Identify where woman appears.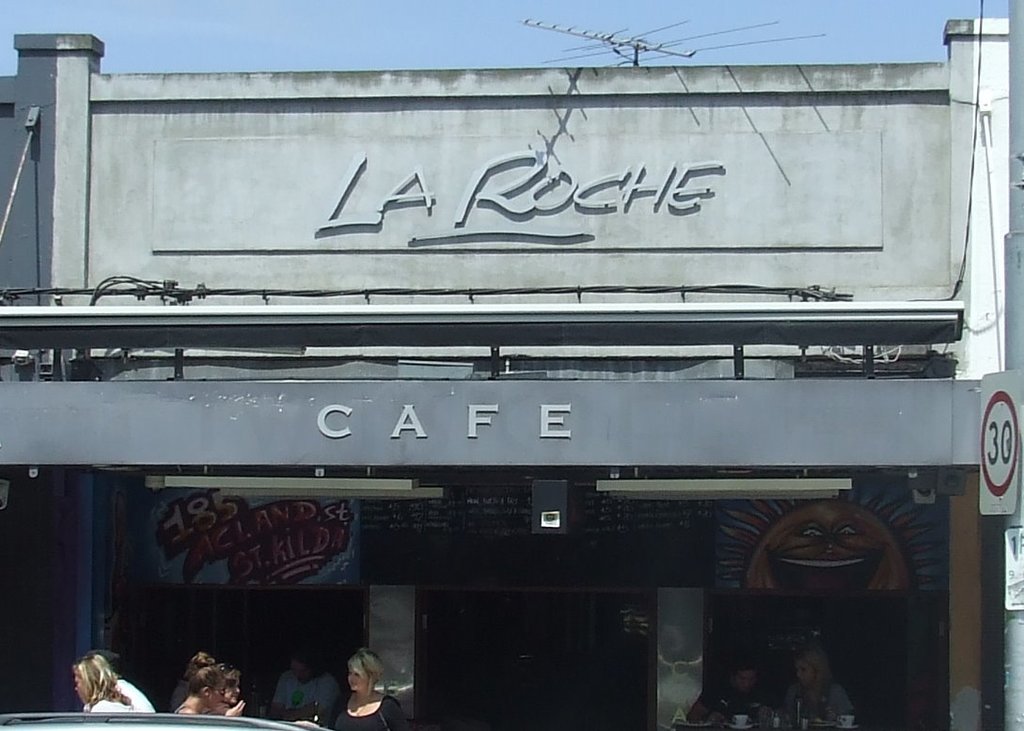
Appears at {"x1": 70, "y1": 651, "x2": 132, "y2": 718}.
